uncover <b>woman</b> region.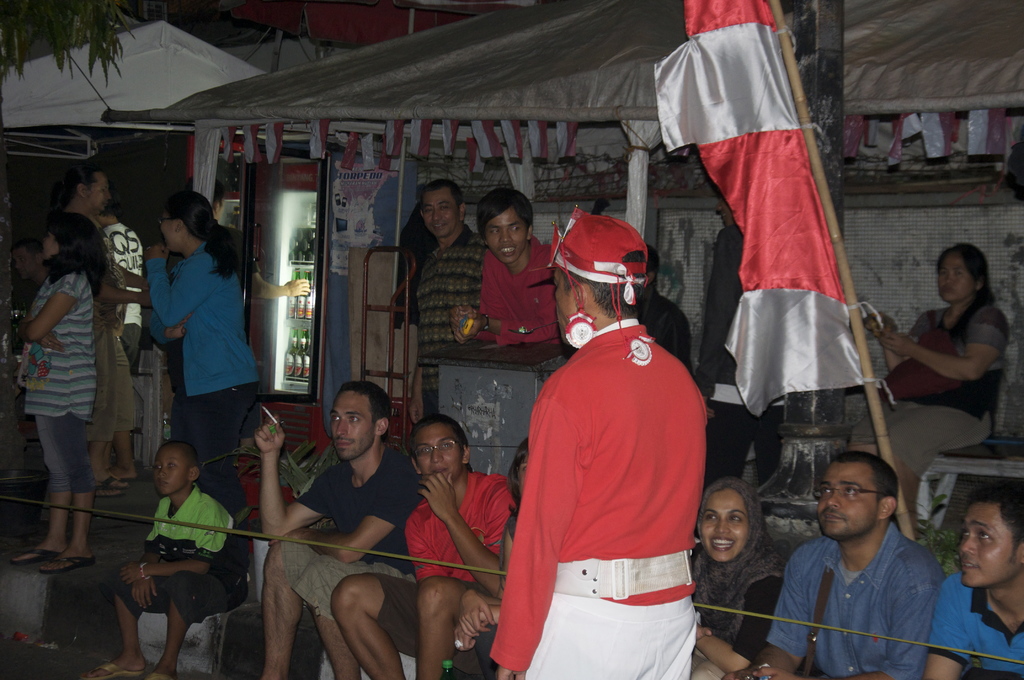
Uncovered: detection(855, 243, 1010, 526).
